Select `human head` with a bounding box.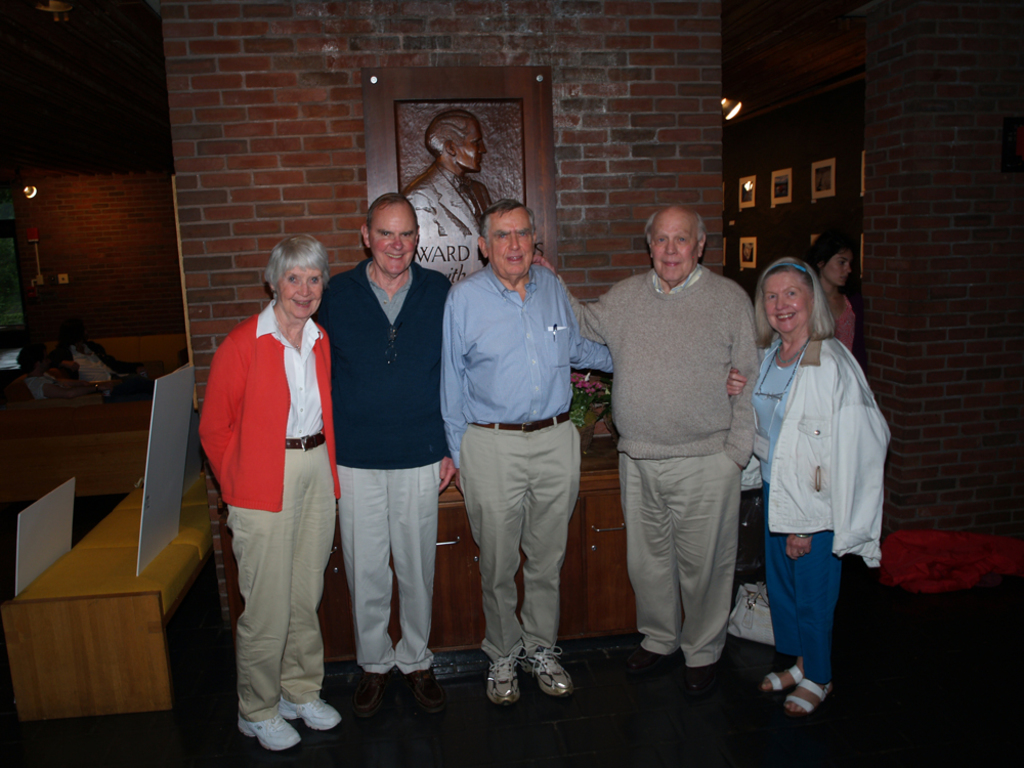
{"left": 642, "top": 195, "right": 720, "bottom": 278}.
